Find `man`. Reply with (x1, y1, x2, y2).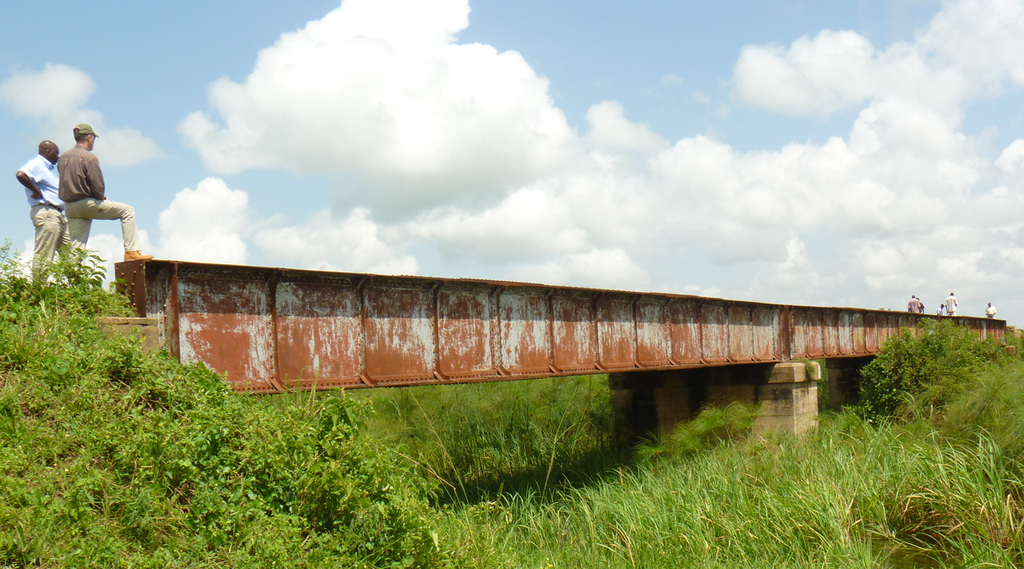
(14, 141, 71, 291).
